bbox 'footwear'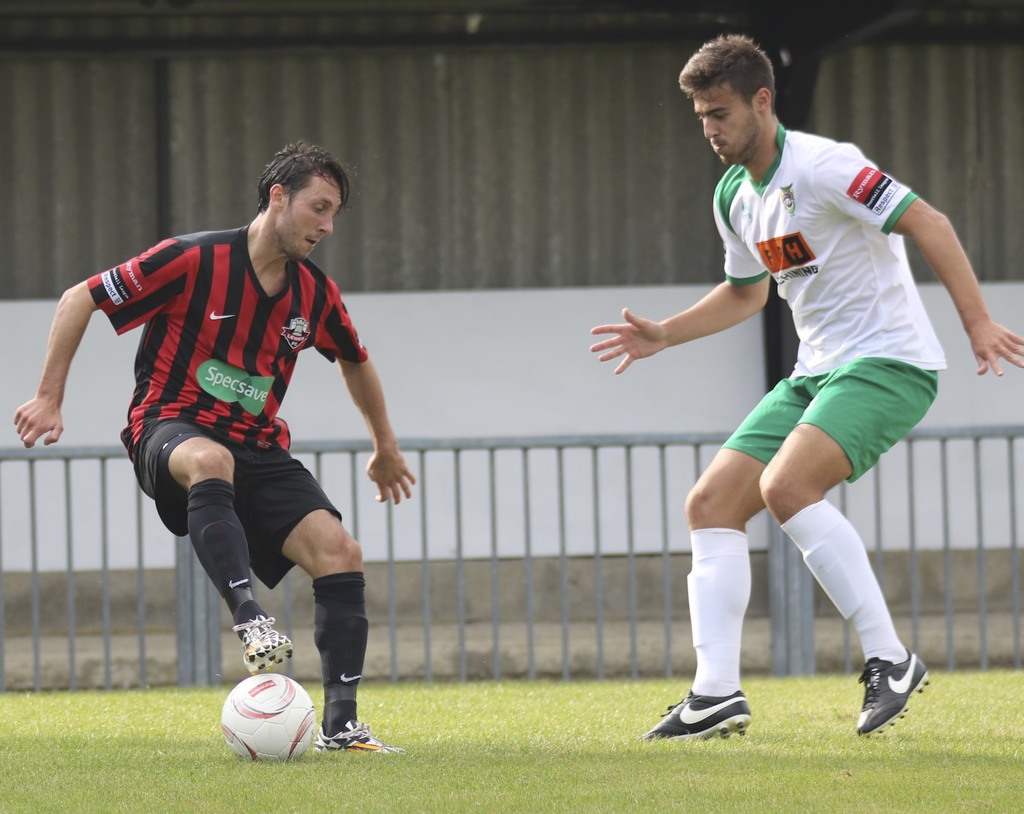
region(307, 717, 403, 760)
